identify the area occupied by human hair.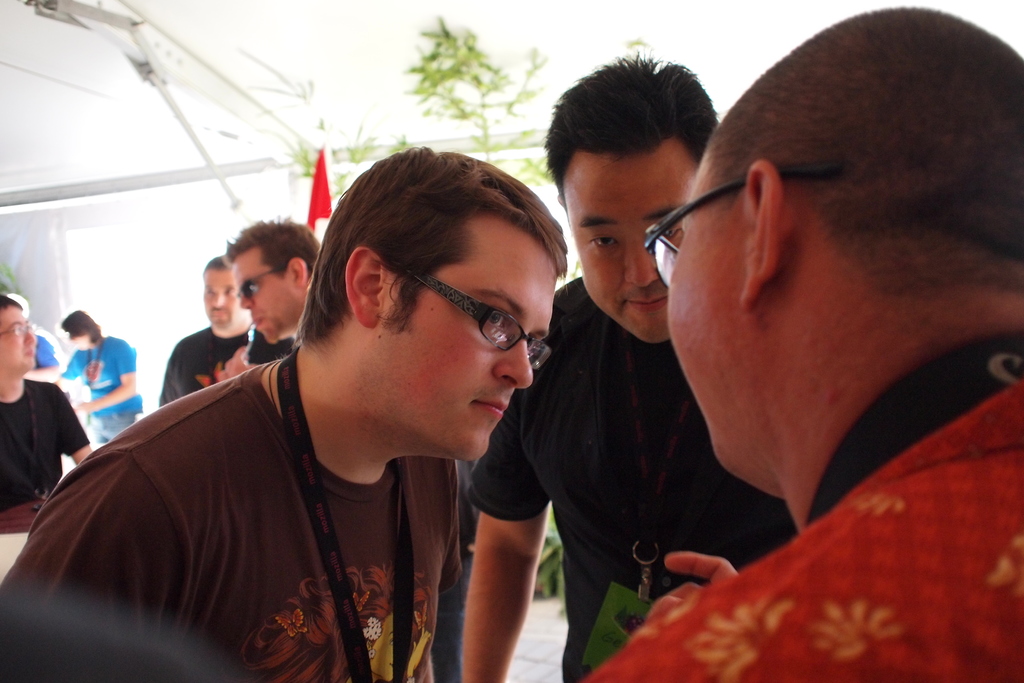
Area: {"x1": 0, "y1": 286, "x2": 20, "y2": 318}.
